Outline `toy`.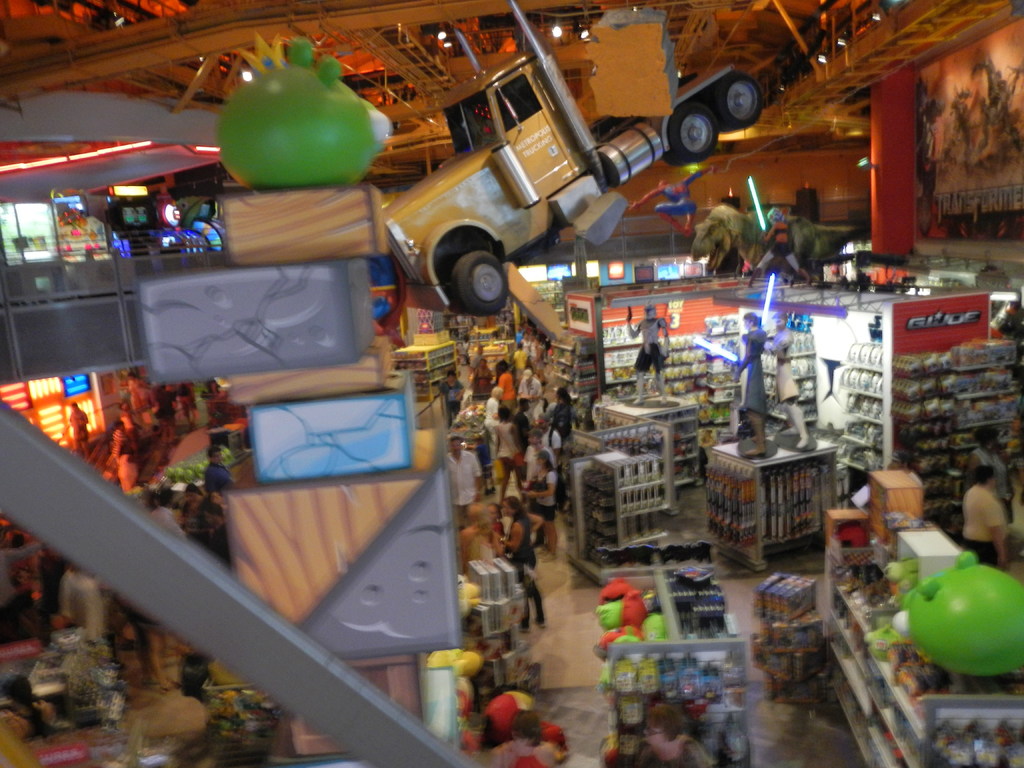
Outline: BBox(692, 205, 860, 273).
